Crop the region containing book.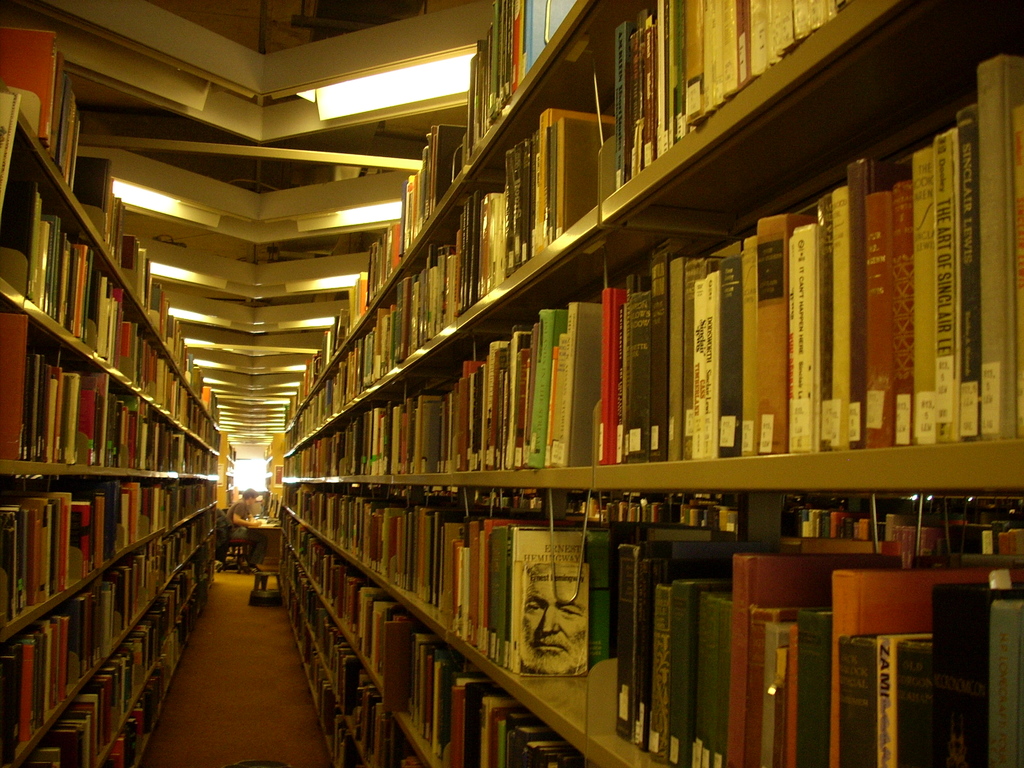
Crop region: x1=380, y1=508, x2=404, y2=583.
